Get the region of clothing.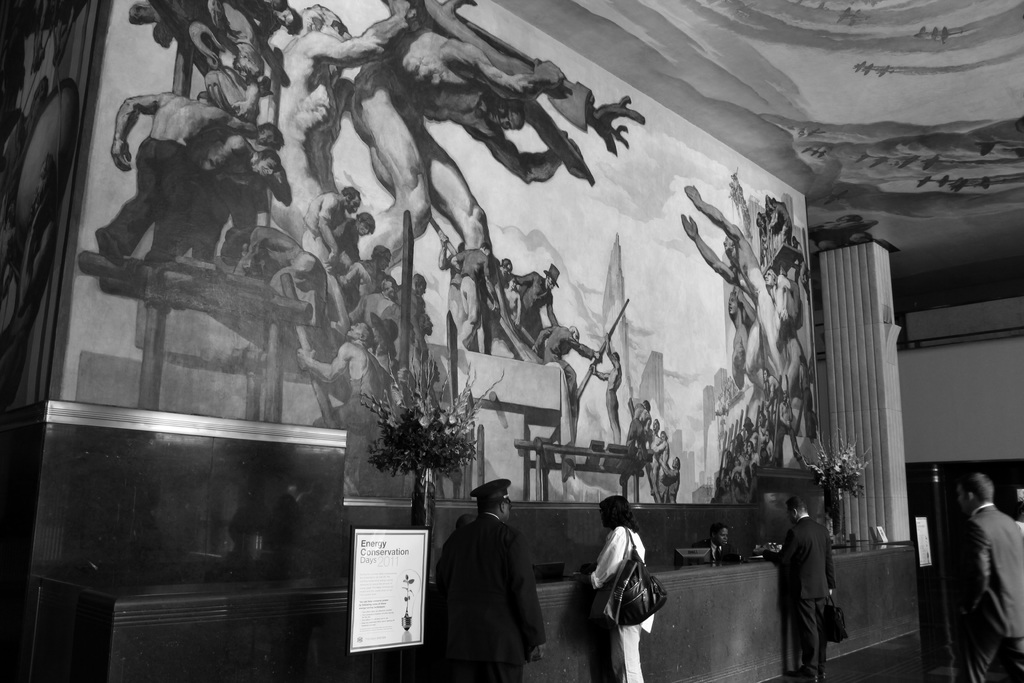
region(956, 497, 1023, 682).
